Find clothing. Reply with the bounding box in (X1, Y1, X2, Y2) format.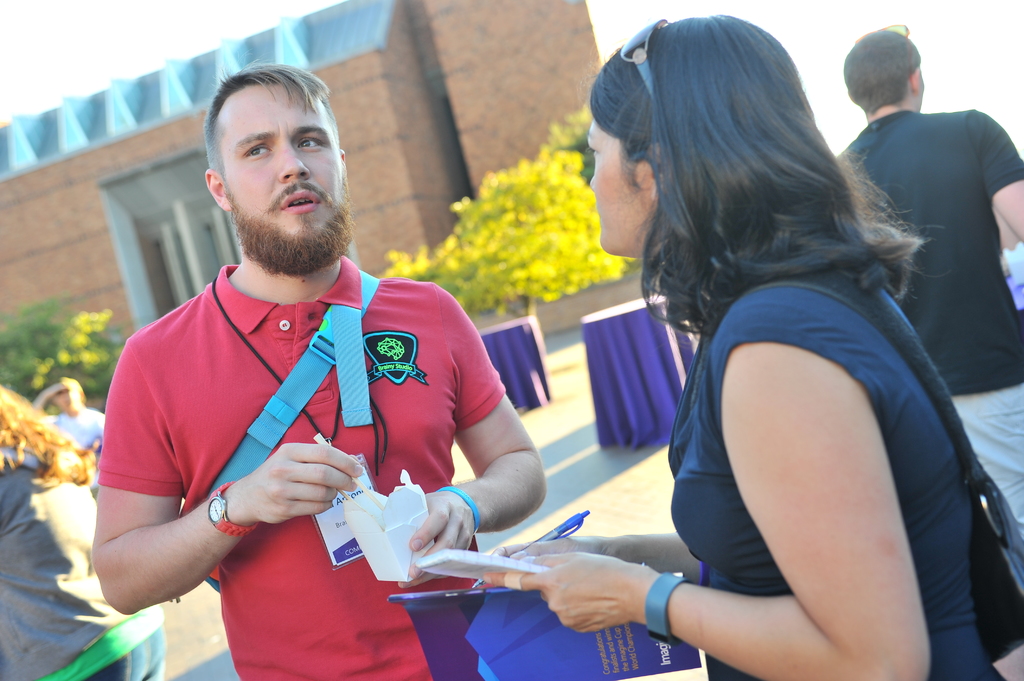
(102, 243, 488, 600).
